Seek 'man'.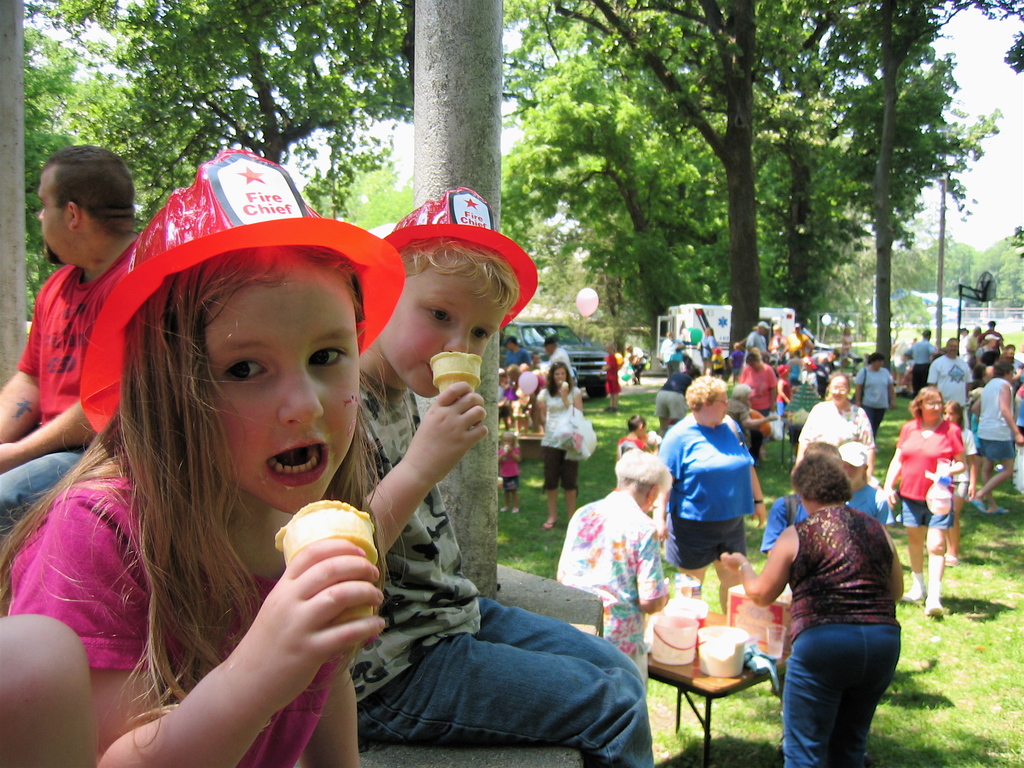
<region>746, 399, 907, 766</region>.
